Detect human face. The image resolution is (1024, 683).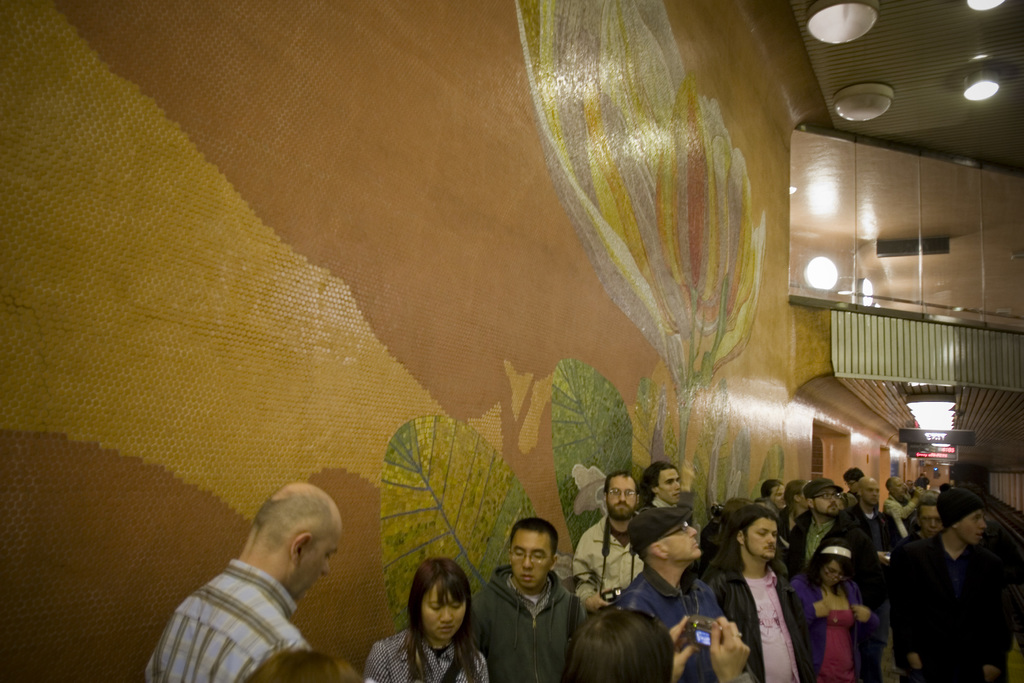
892:478:909:499.
